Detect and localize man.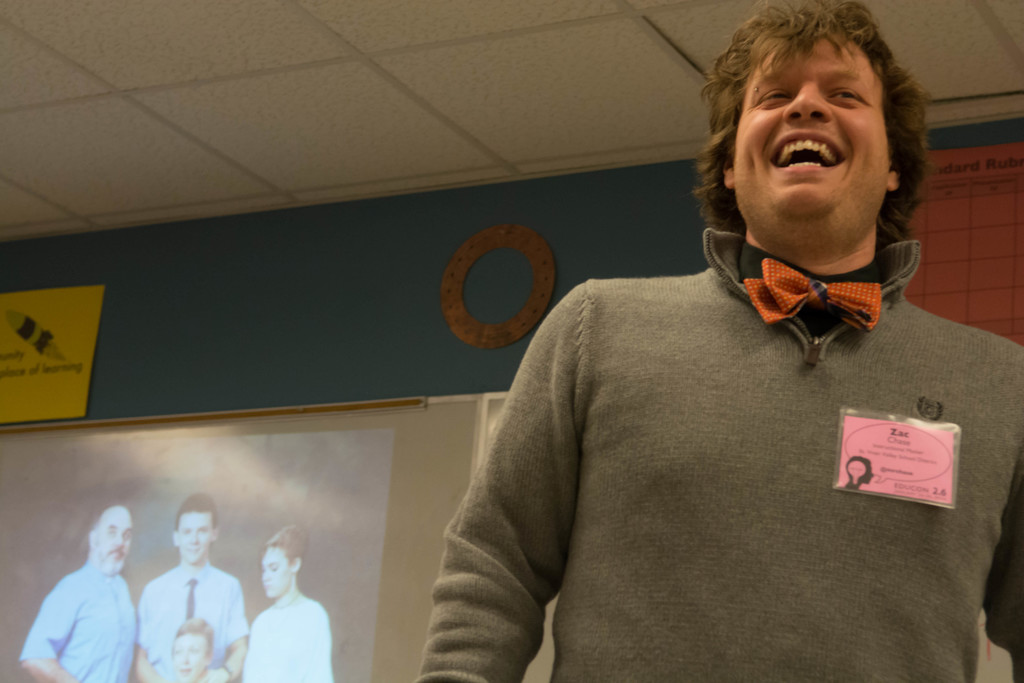
Localized at [131, 488, 248, 682].
